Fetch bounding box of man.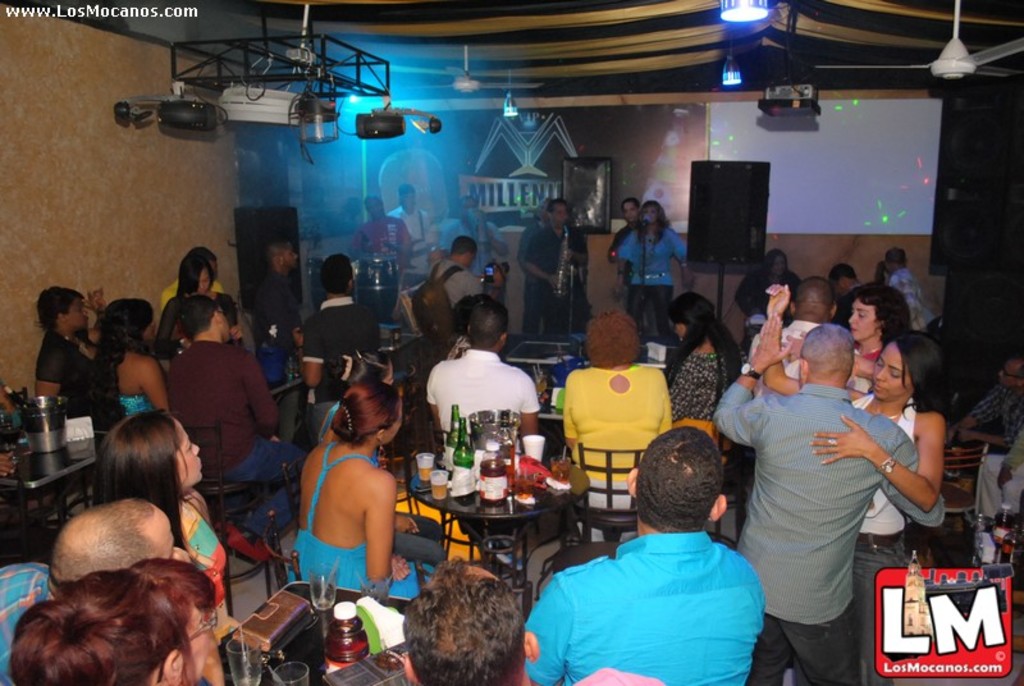
Bbox: rect(522, 424, 764, 685).
